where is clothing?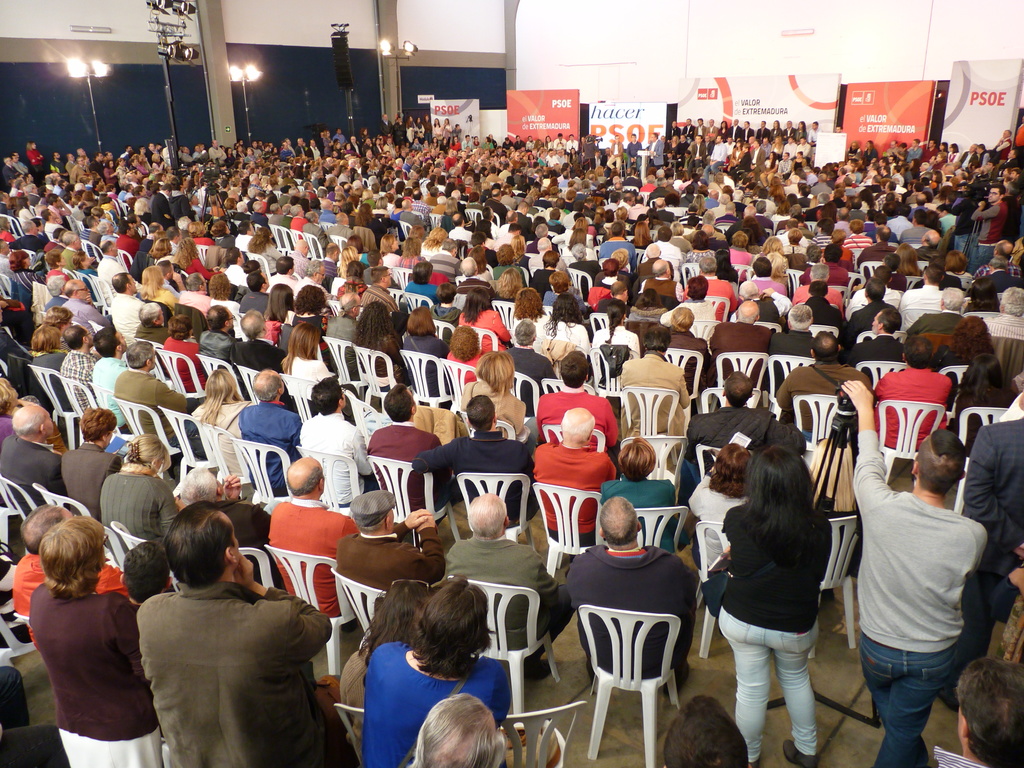
crop(60, 244, 82, 268).
